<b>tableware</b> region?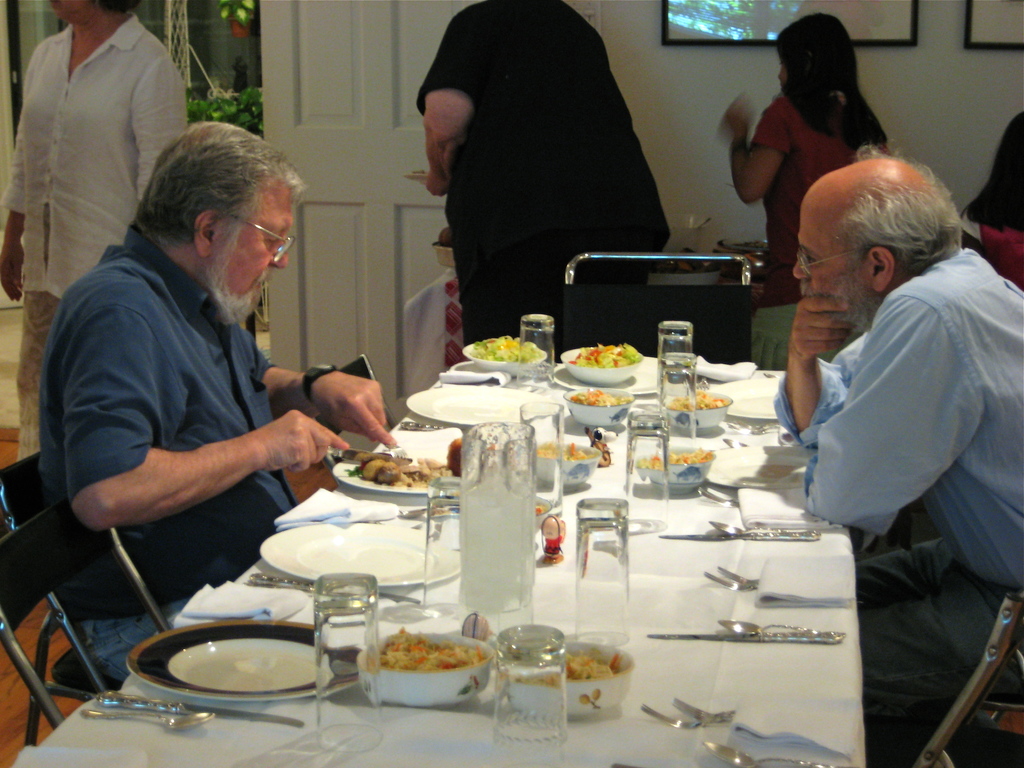
(x1=316, y1=569, x2=387, y2=755)
